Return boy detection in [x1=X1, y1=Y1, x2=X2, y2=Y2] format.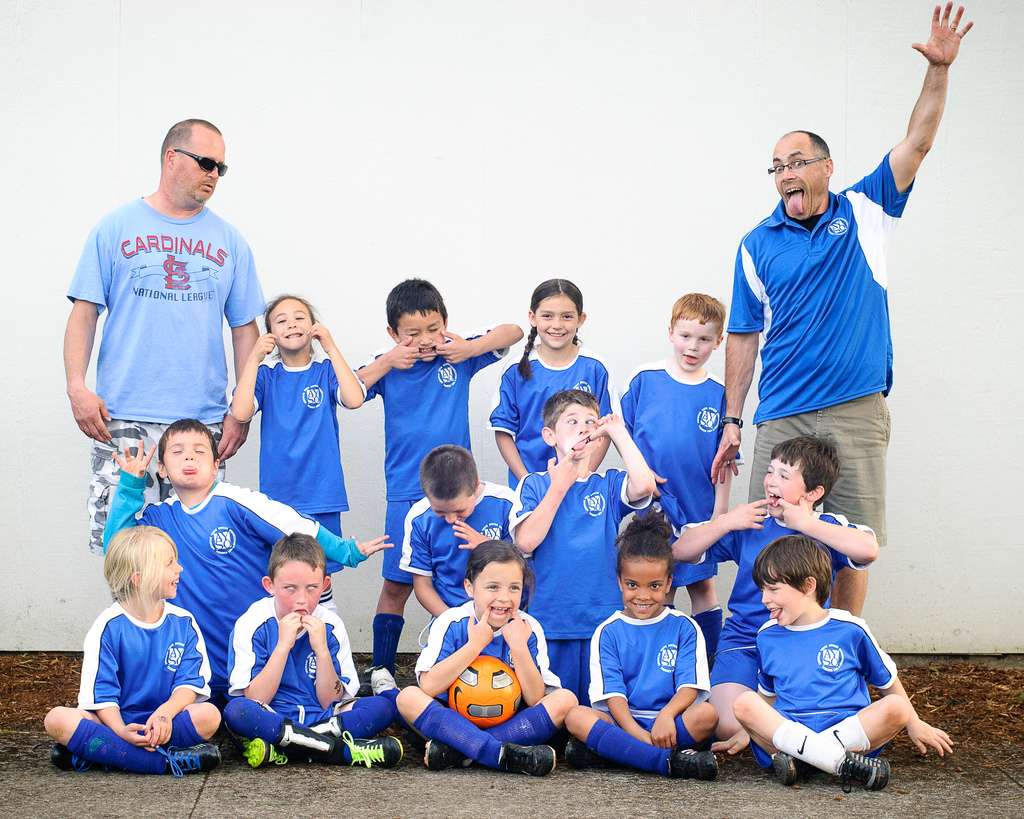
[x1=228, y1=532, x2=403, y2=770].
